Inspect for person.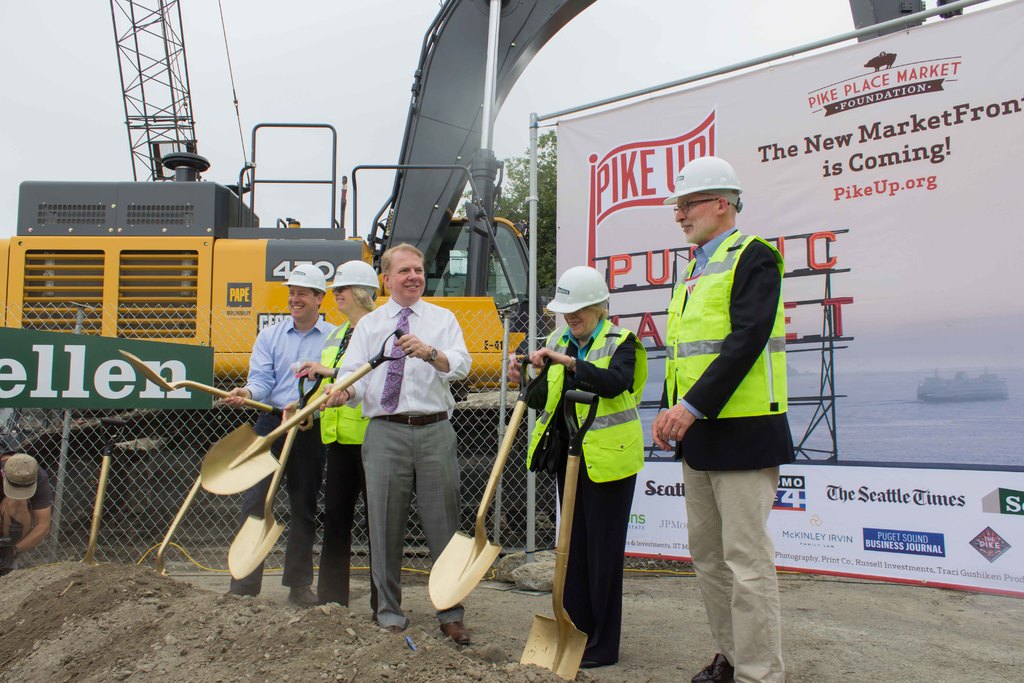
Inspection: crop(314, 237, 478, 641).
